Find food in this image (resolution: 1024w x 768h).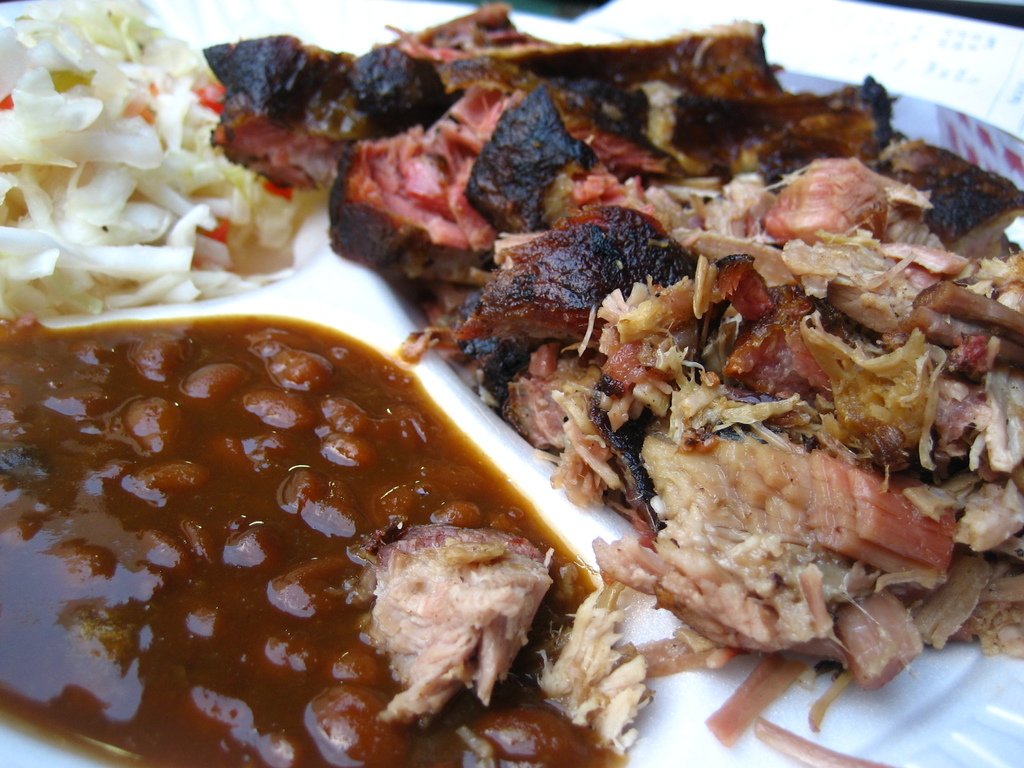
rect(0, 283, 609, 765).
